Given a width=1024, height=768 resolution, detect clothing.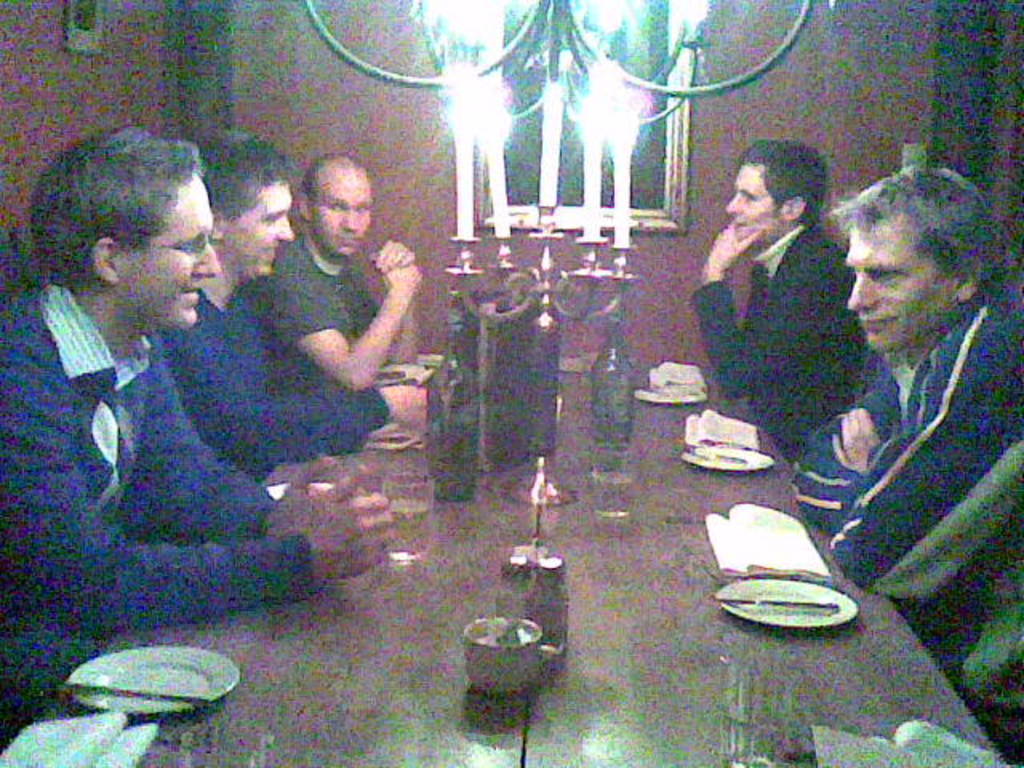
bbox=(696, 219, 883, 448).
